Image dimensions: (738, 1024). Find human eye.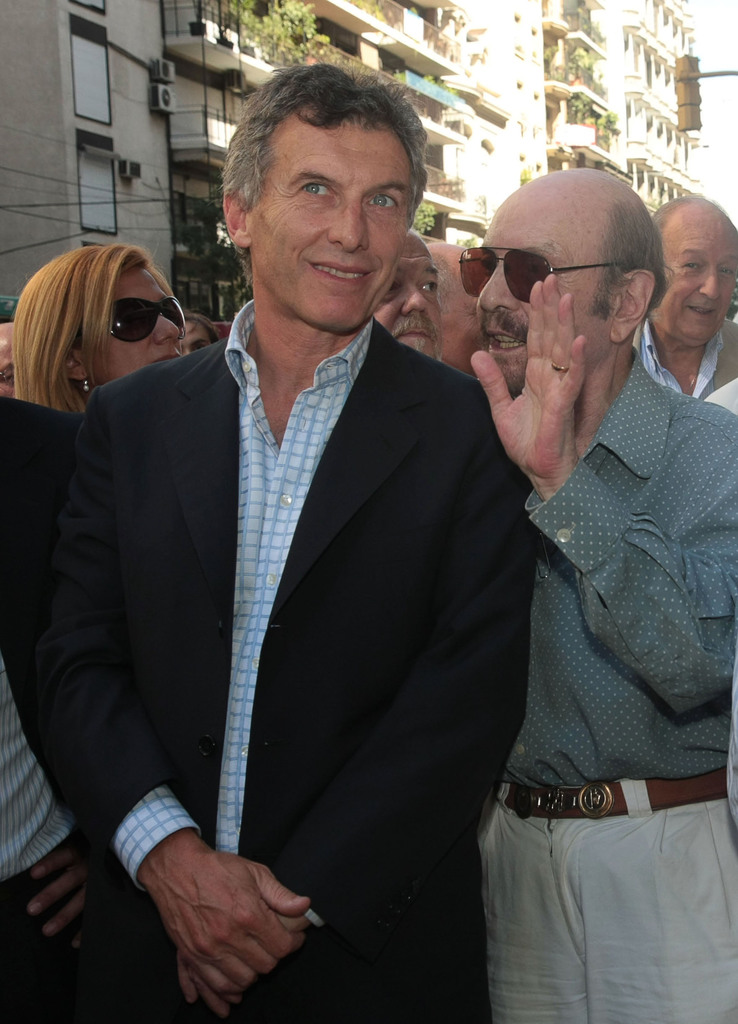
select_region(520, 263, 544, 279).
